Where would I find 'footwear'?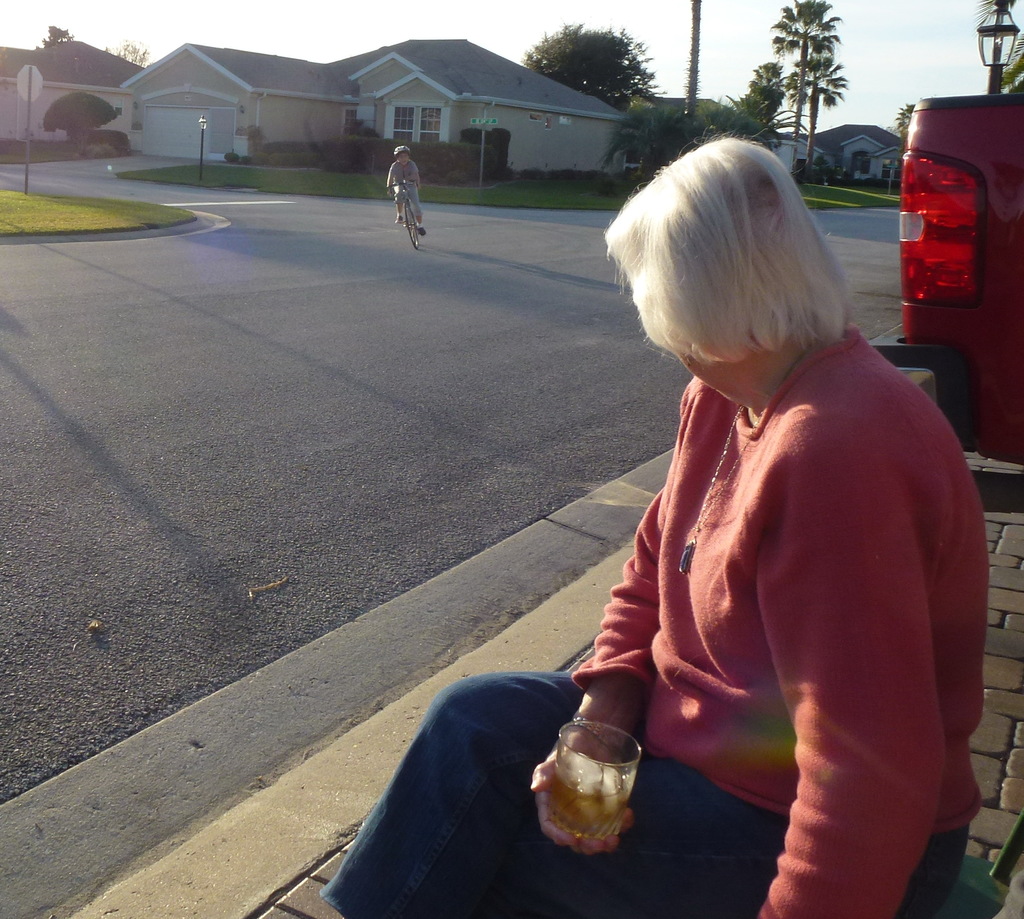
At region(394, 214, 402, 223).
